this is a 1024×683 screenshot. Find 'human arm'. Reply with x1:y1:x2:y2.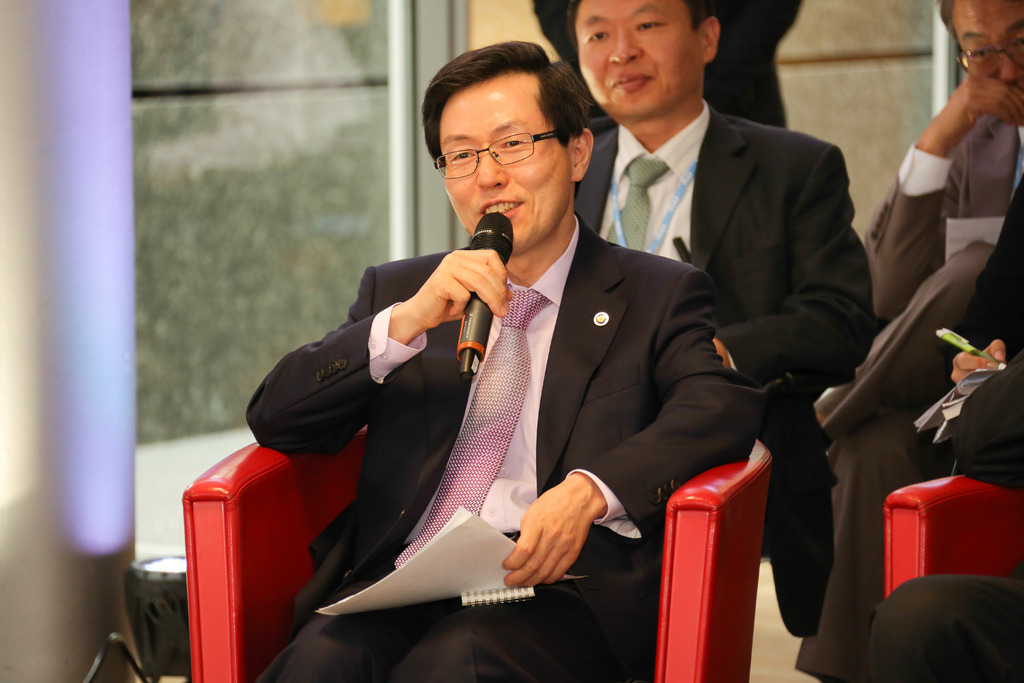
883:68:1023:328.
